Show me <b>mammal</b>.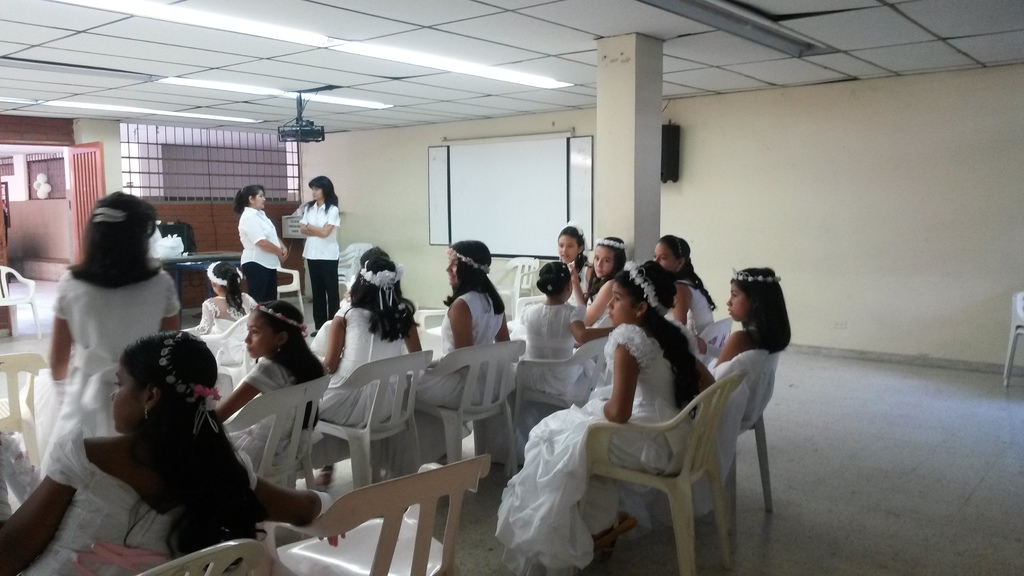
<b>mammal</b> is here: <bbox>0, 326, 349, 575</bbox>.
